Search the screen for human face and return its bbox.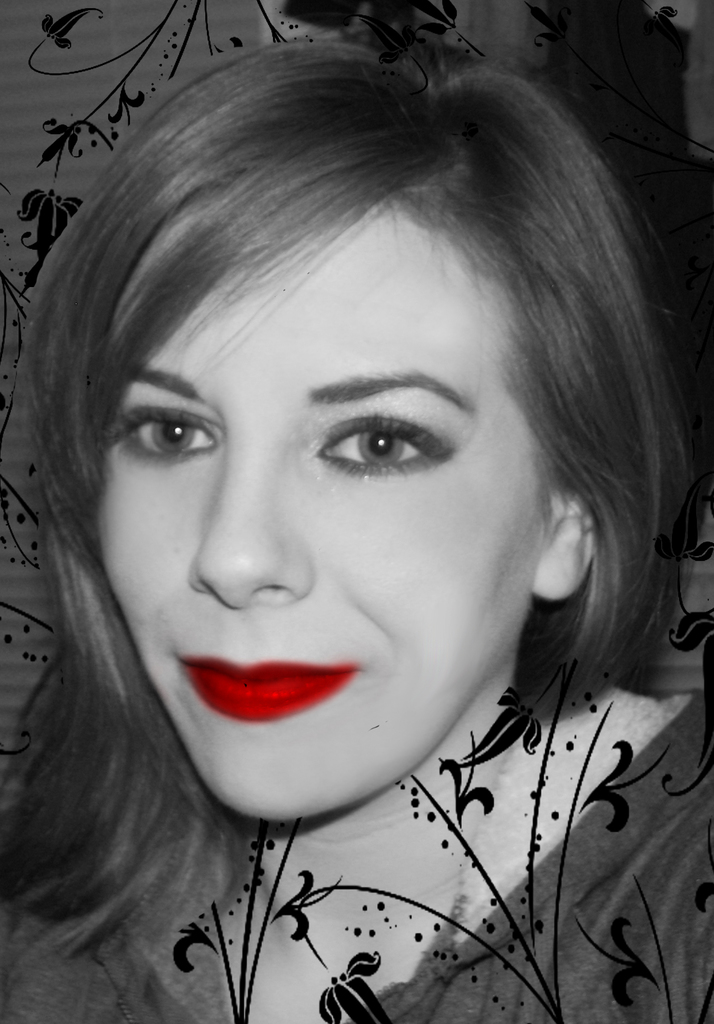
Found: BBox(90, 214, 549, 827).
